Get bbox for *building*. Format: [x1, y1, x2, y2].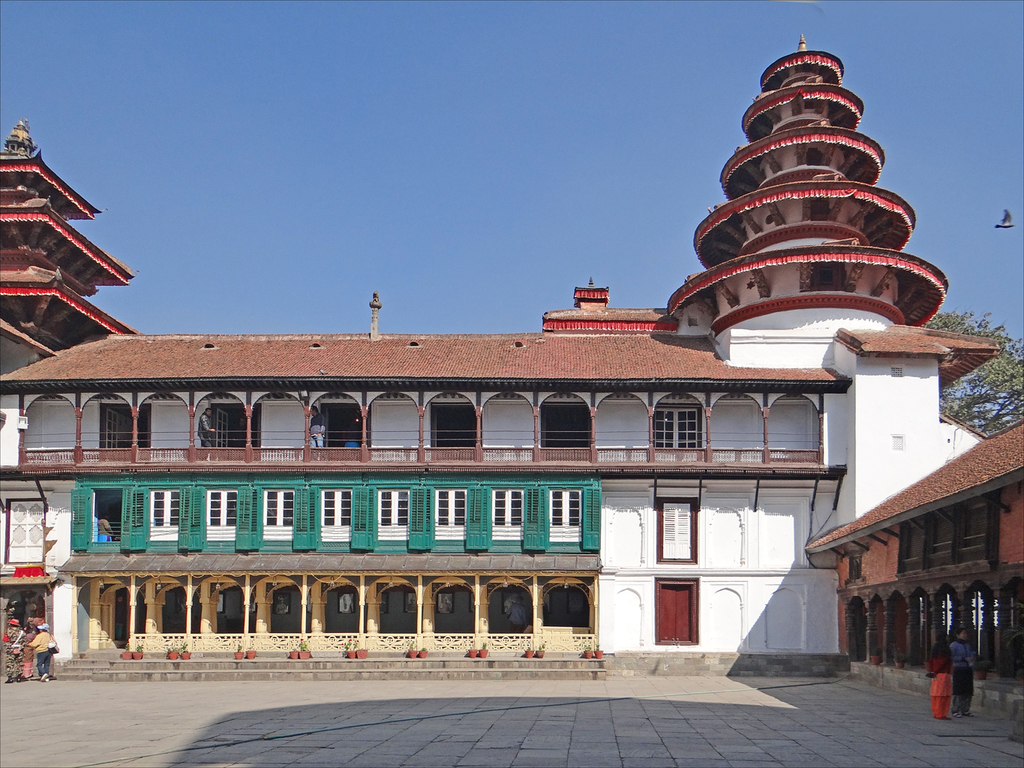
[0, 35, 1023, 767].
